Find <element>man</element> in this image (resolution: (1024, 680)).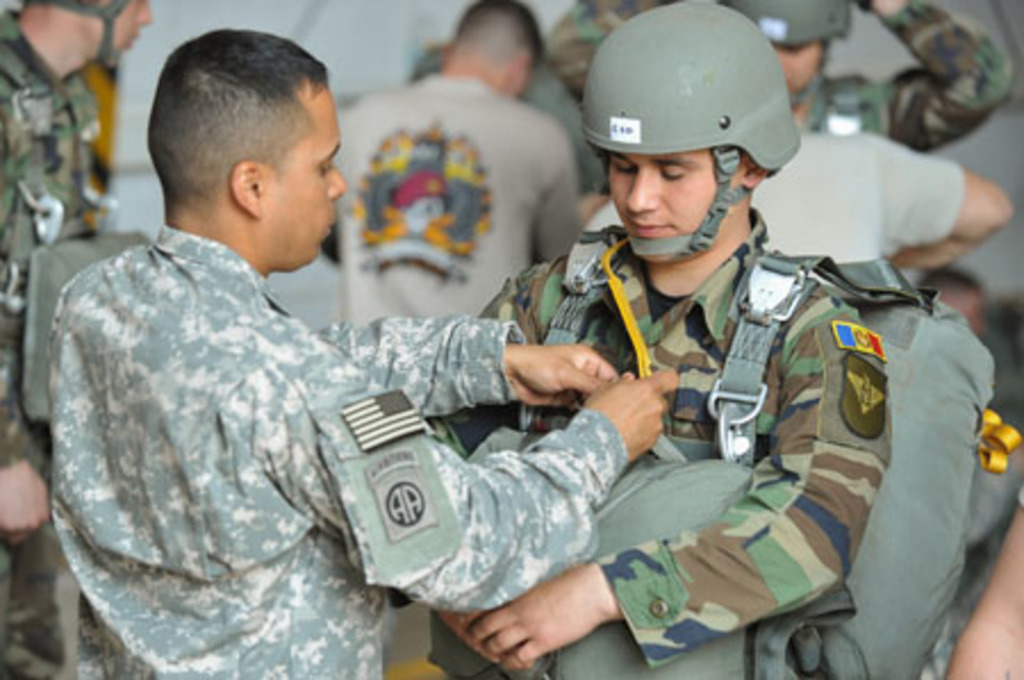
select_region(41, 20, 676, 678).
